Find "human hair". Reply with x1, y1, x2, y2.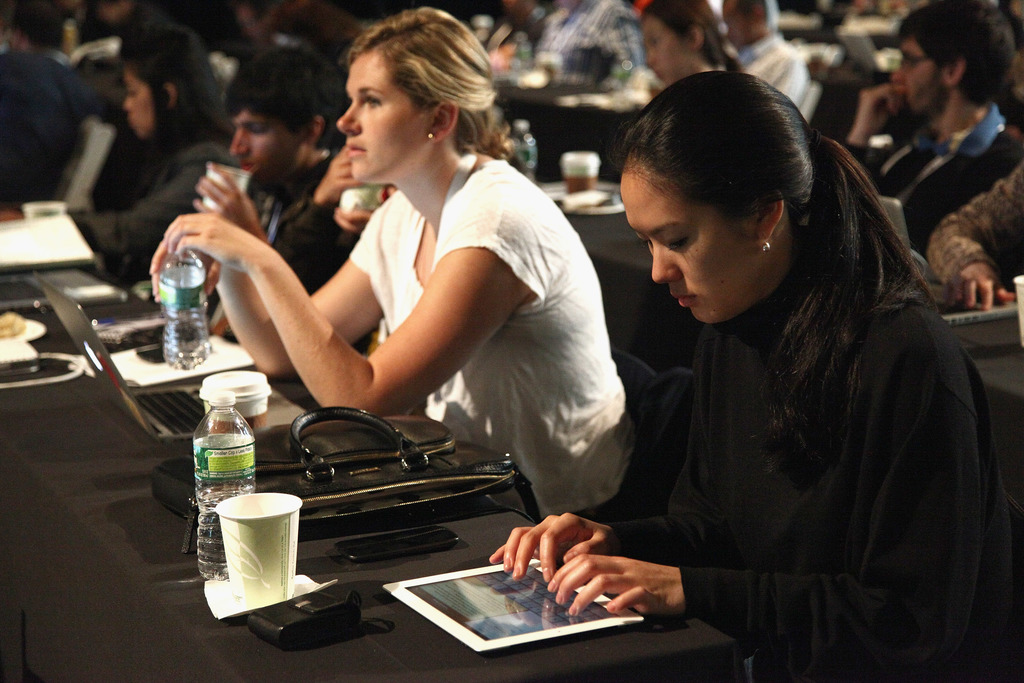
229, 47, 351, 152.
